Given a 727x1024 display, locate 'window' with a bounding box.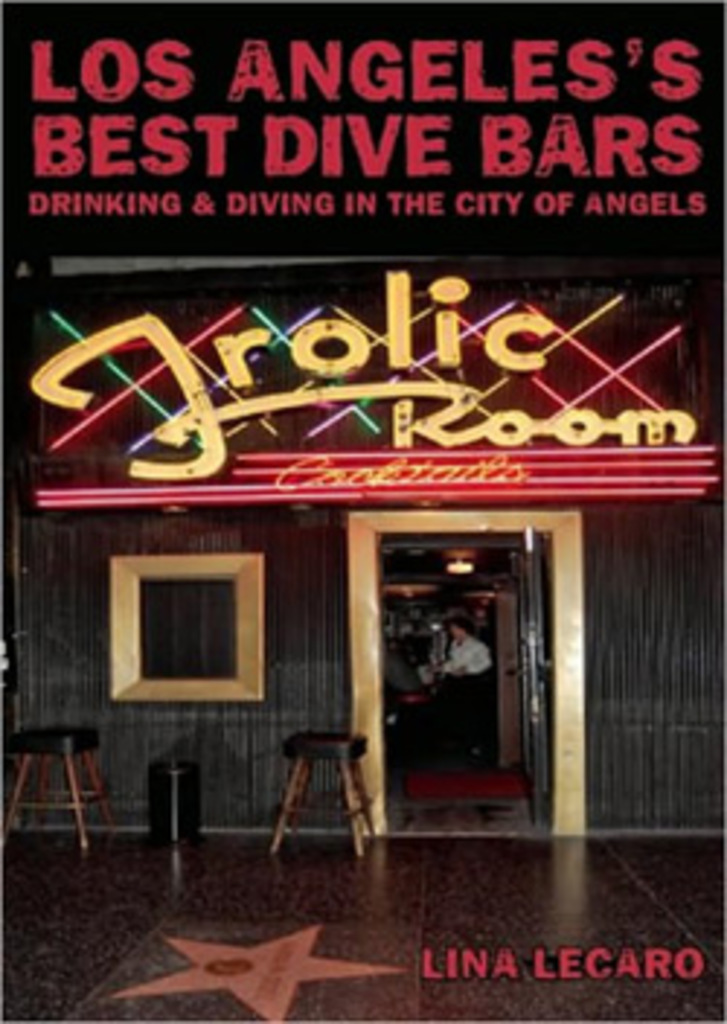
Located: {"x1": 105, "y1": 553, "x2": 268, "y2": 701}.
